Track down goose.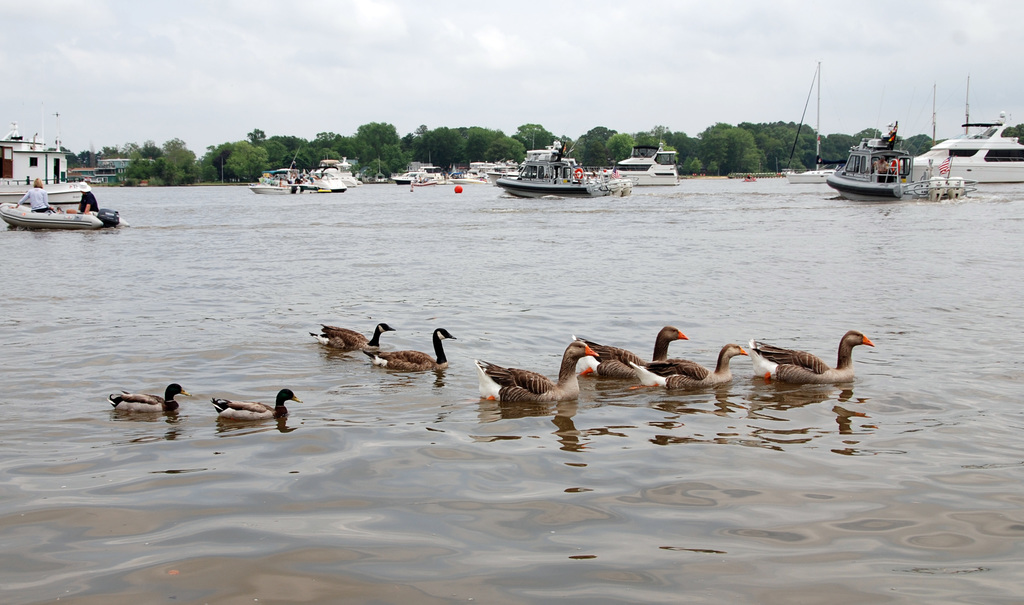
Tracked to <bbox>751, 332, 871, 381</bbox>.
